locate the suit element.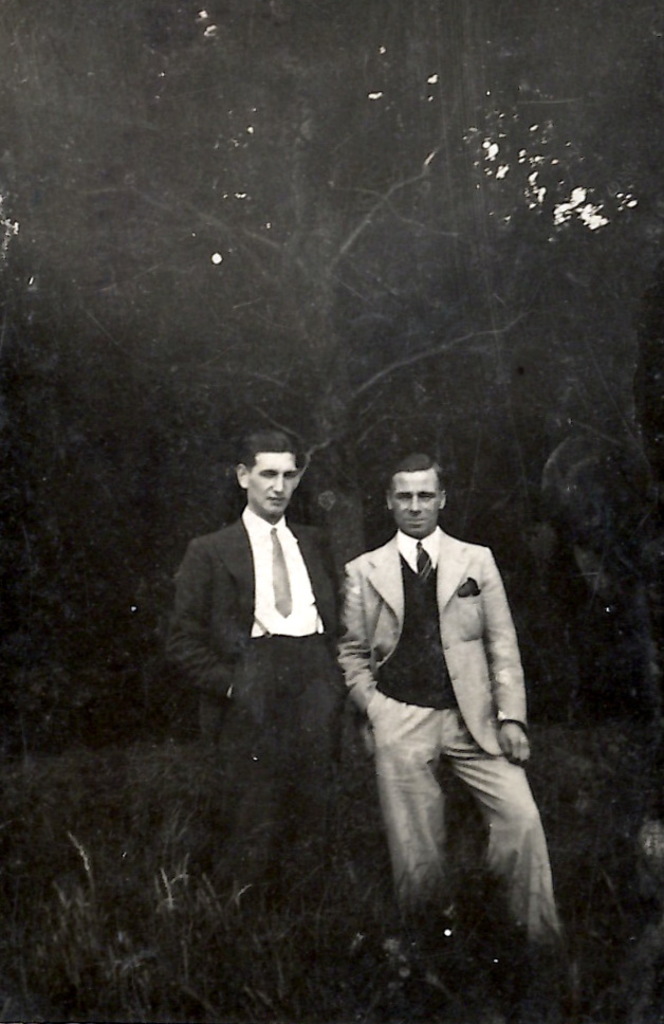
Element bbox: Rect(337, 453, 542, 938).
